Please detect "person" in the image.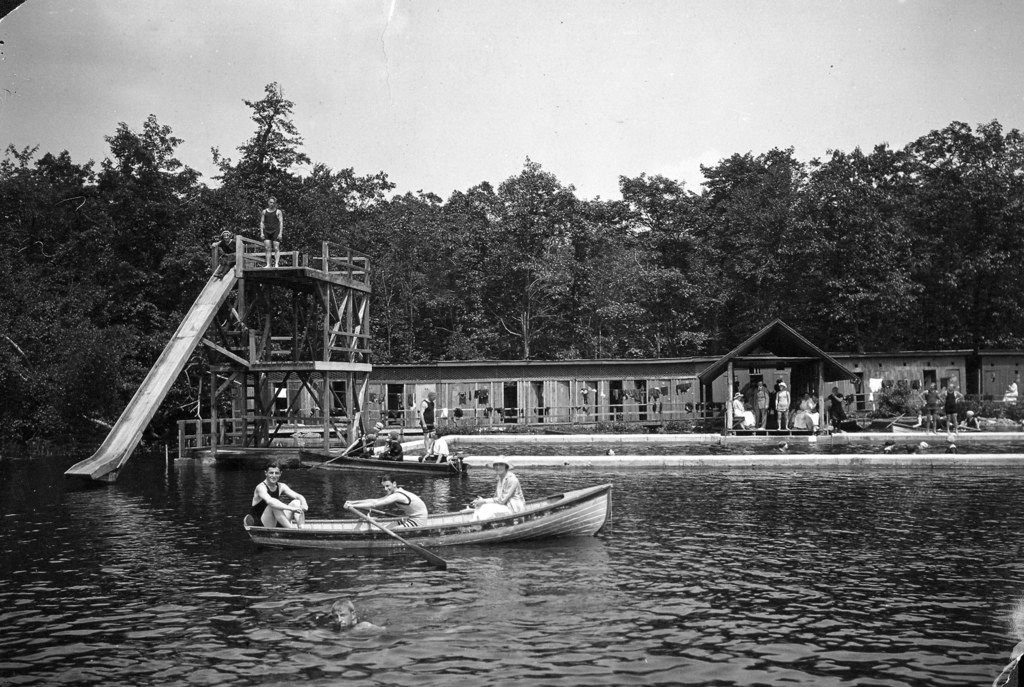
[417, 430, 449, 463].
